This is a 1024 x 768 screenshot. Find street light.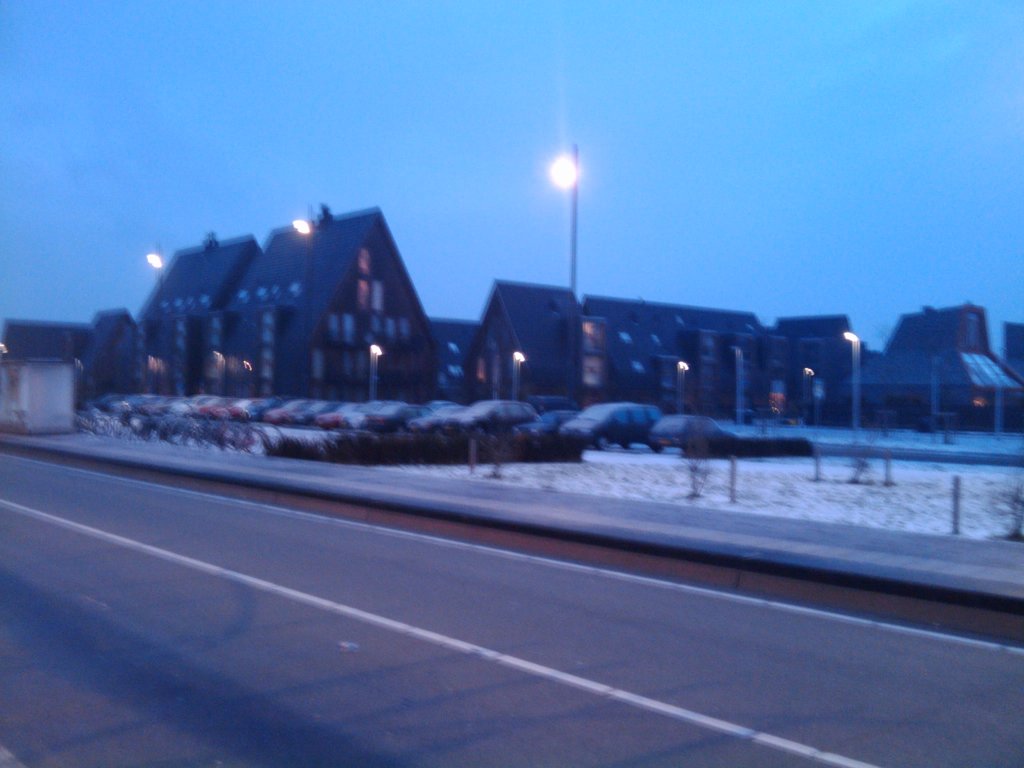
Bounding box: box=[673, 352, 692, 420].
